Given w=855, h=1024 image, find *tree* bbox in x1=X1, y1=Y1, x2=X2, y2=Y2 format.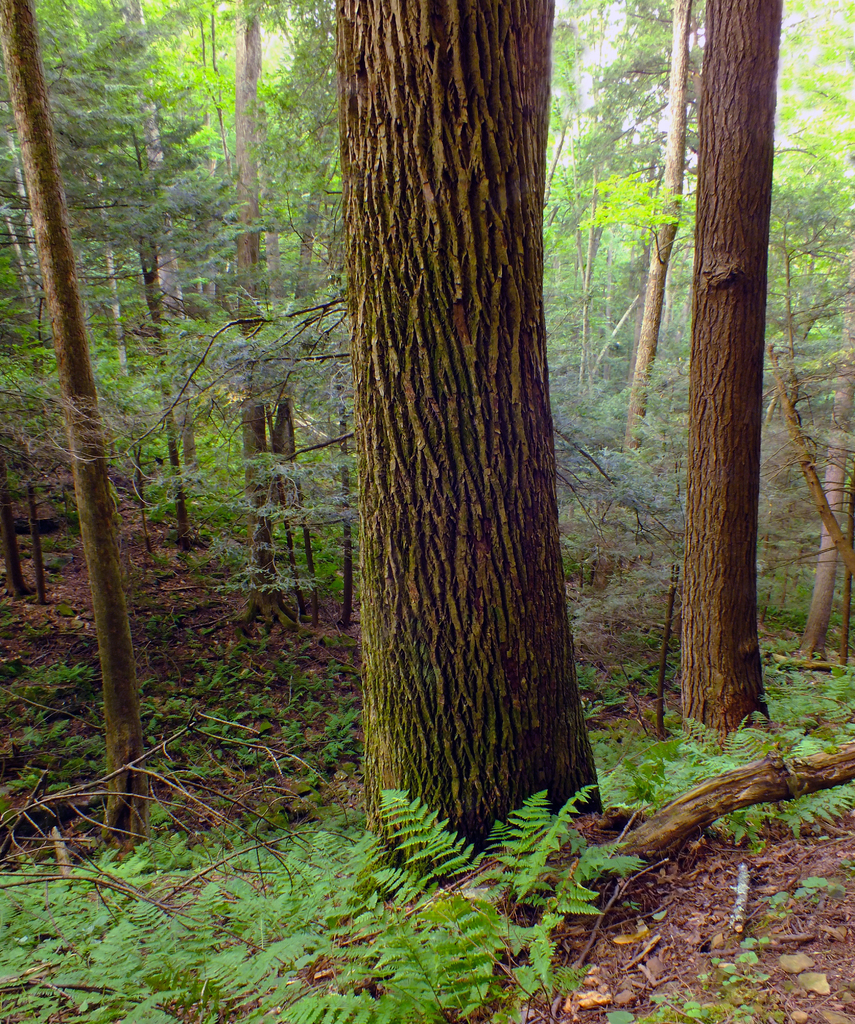
x1=352, y1=0, x2=606, y2=888.
